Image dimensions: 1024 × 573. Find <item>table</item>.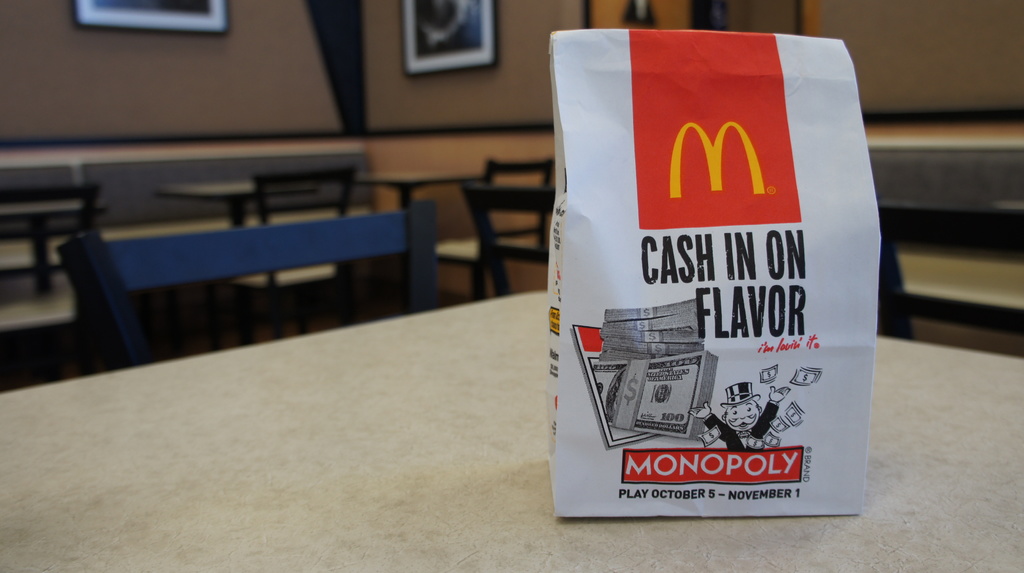
detection(156, 173, 315, 230).
